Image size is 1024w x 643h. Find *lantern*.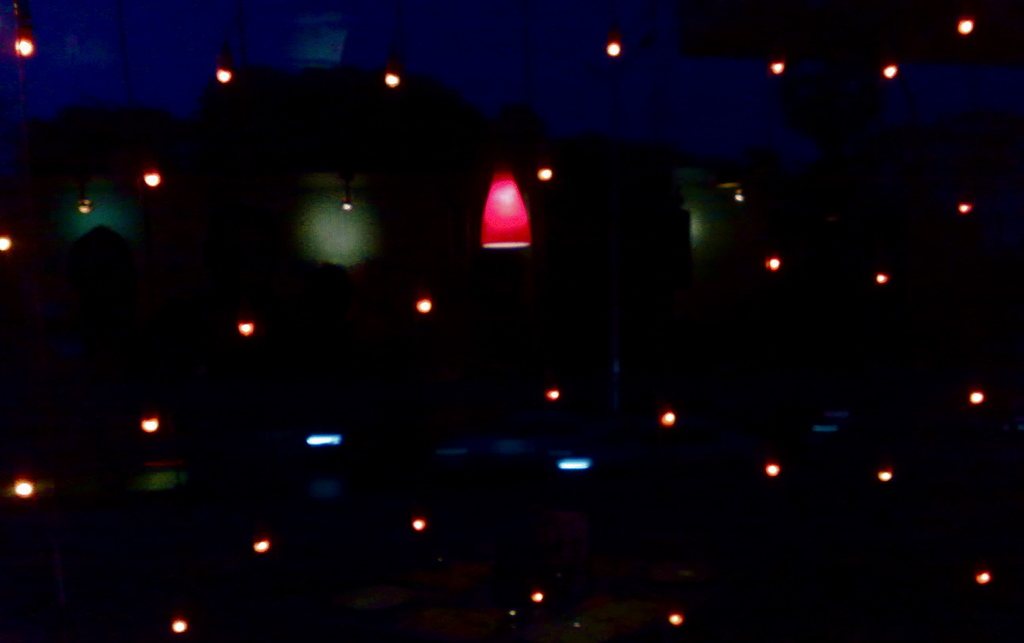
l=80, t=200, r=94, b=215.
